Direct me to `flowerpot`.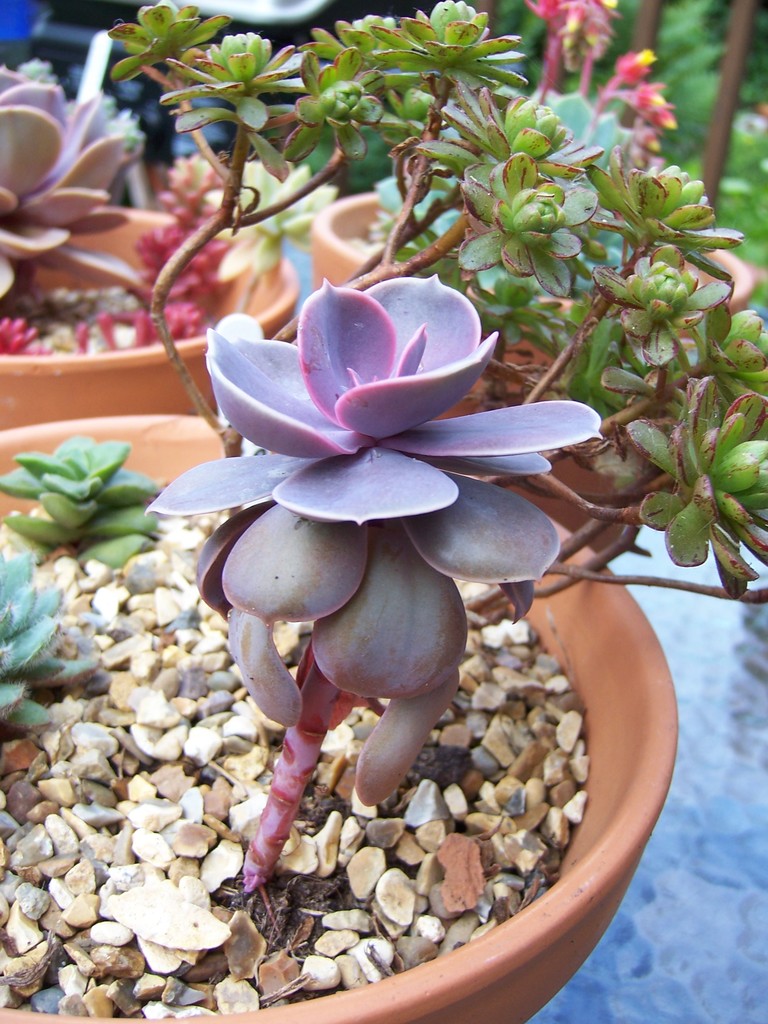
Direction: box(310, 183, 755, 552).
